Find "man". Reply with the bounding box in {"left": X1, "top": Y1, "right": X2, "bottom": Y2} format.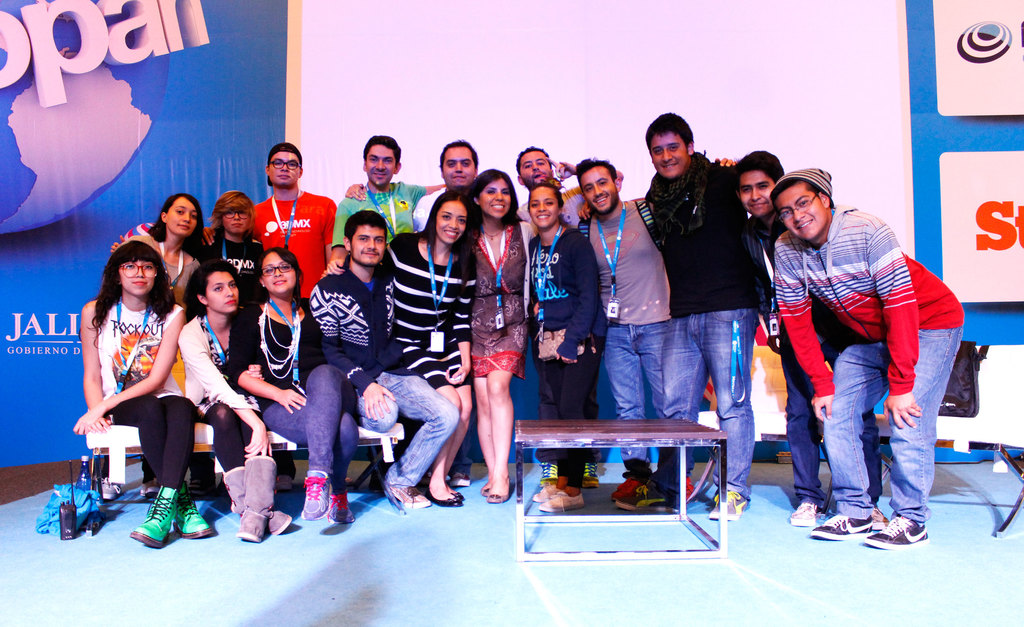
{"left": 577, "top": 159, "right": 735, "bottom": 501}.
